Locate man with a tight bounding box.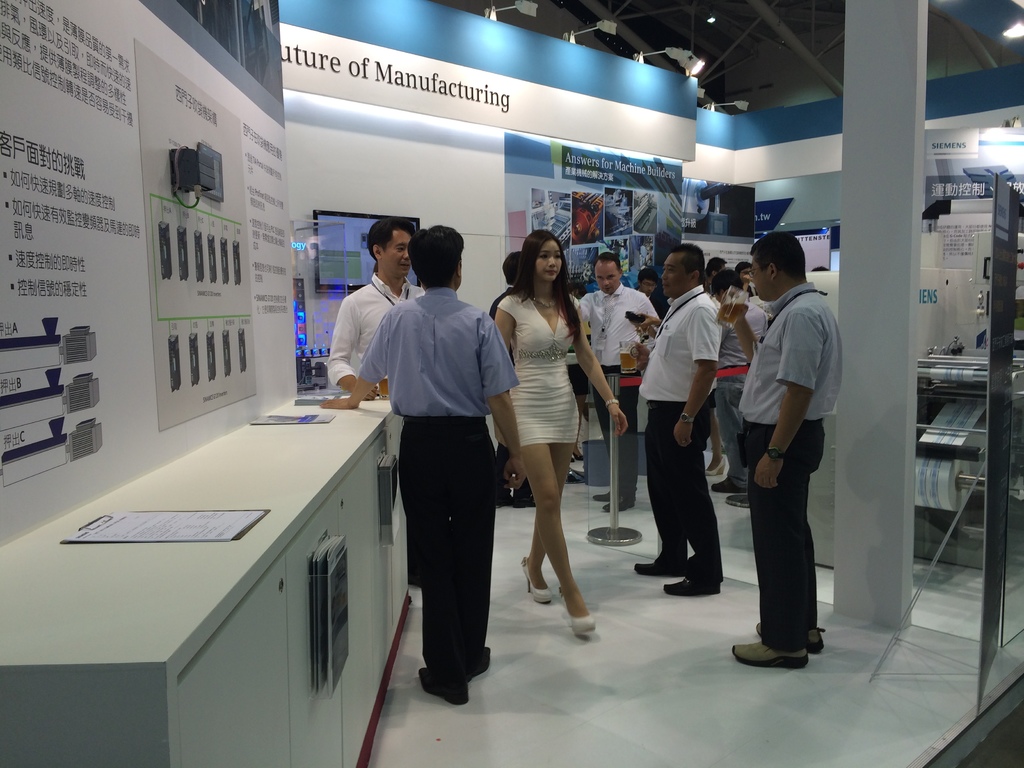
Rect(634, 266, 660, 317).
